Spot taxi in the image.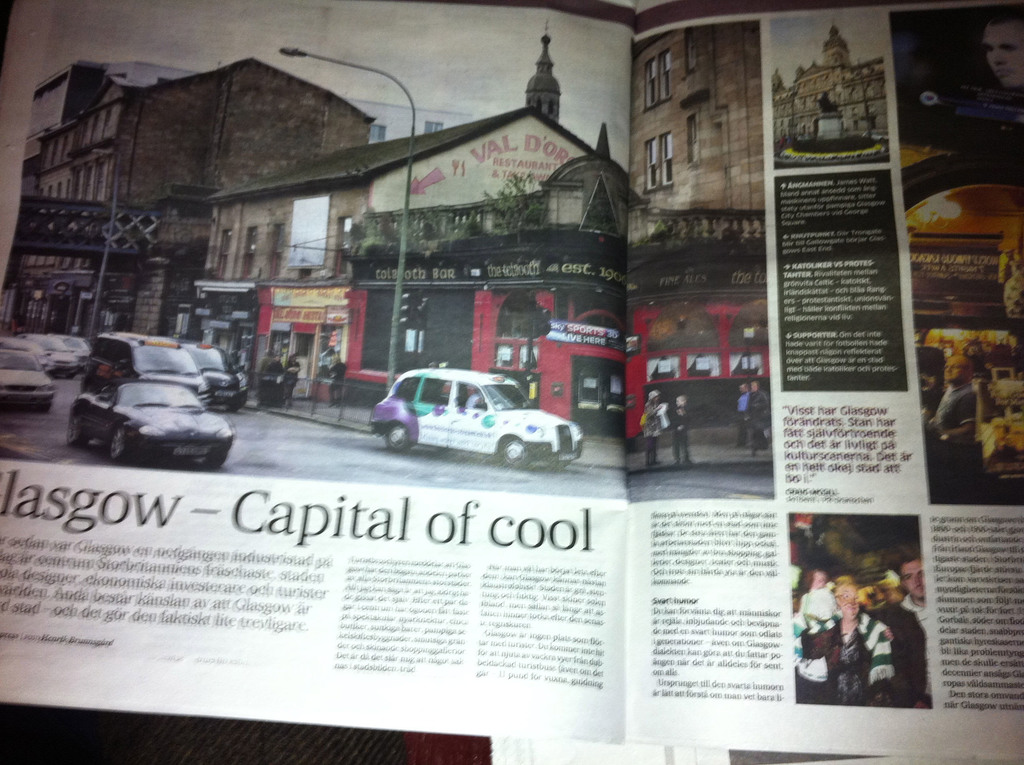
taxi found at 79, 329, 211, 405.
